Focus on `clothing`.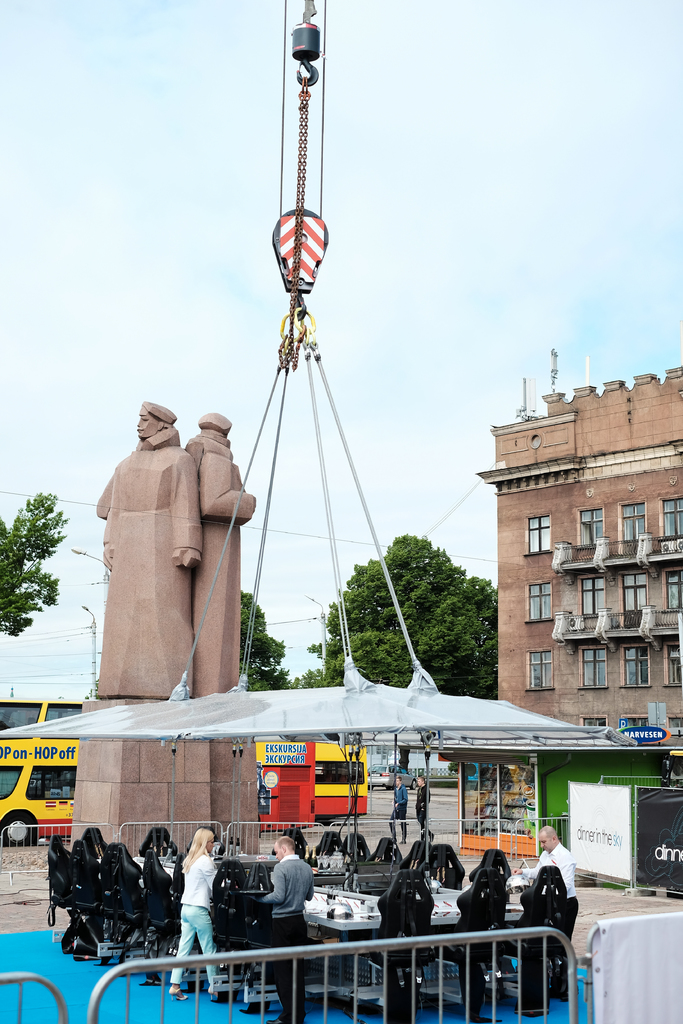
Focused at select_region(257, 852, 315, 1022).
